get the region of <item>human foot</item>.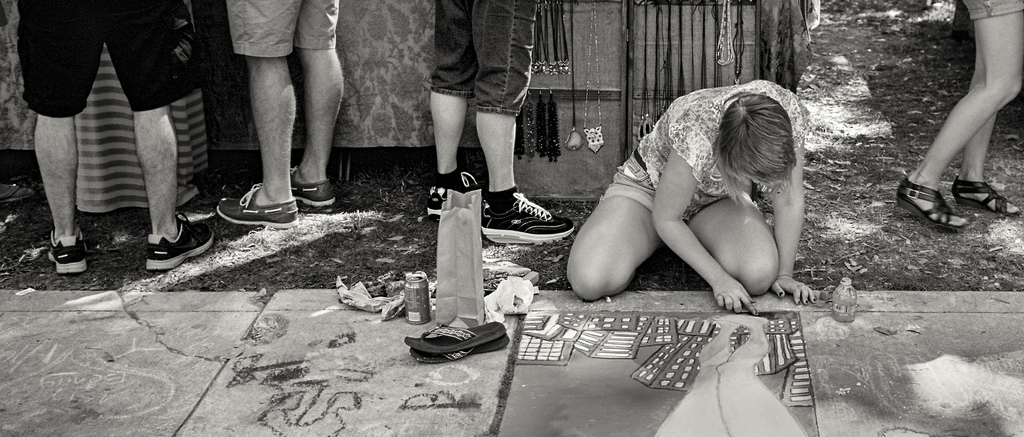
<region>953, 177, 1020, 219</region>.
